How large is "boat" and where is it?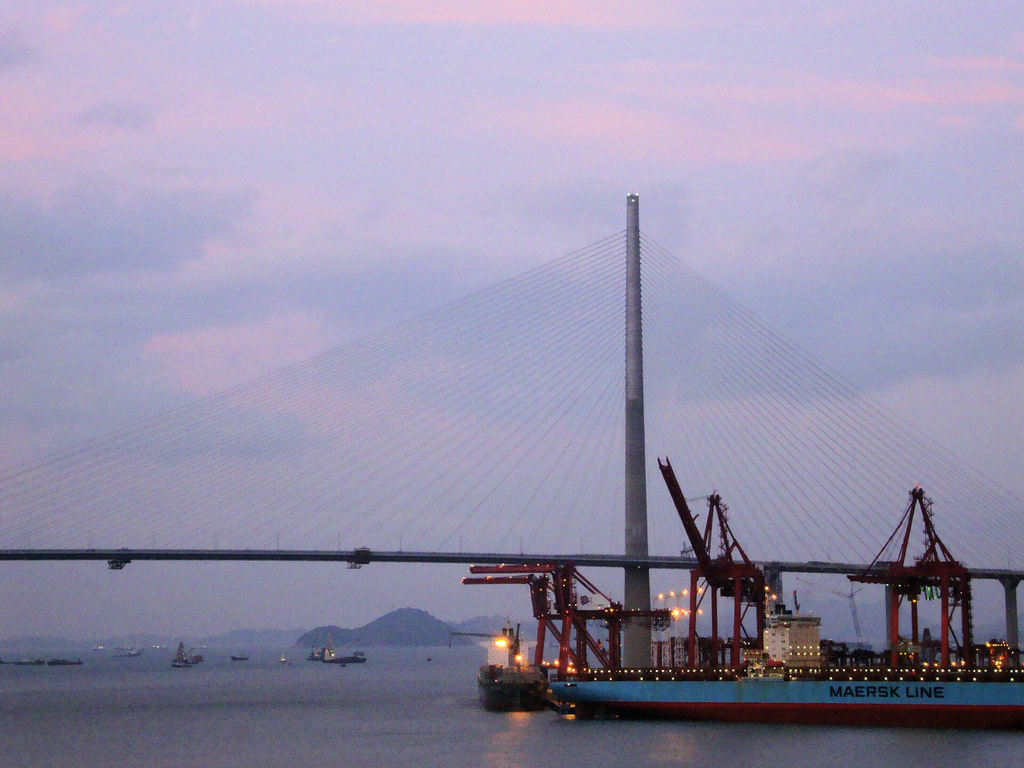
Bounding box: x1=161, y1=634, x2=205, y2=675.
